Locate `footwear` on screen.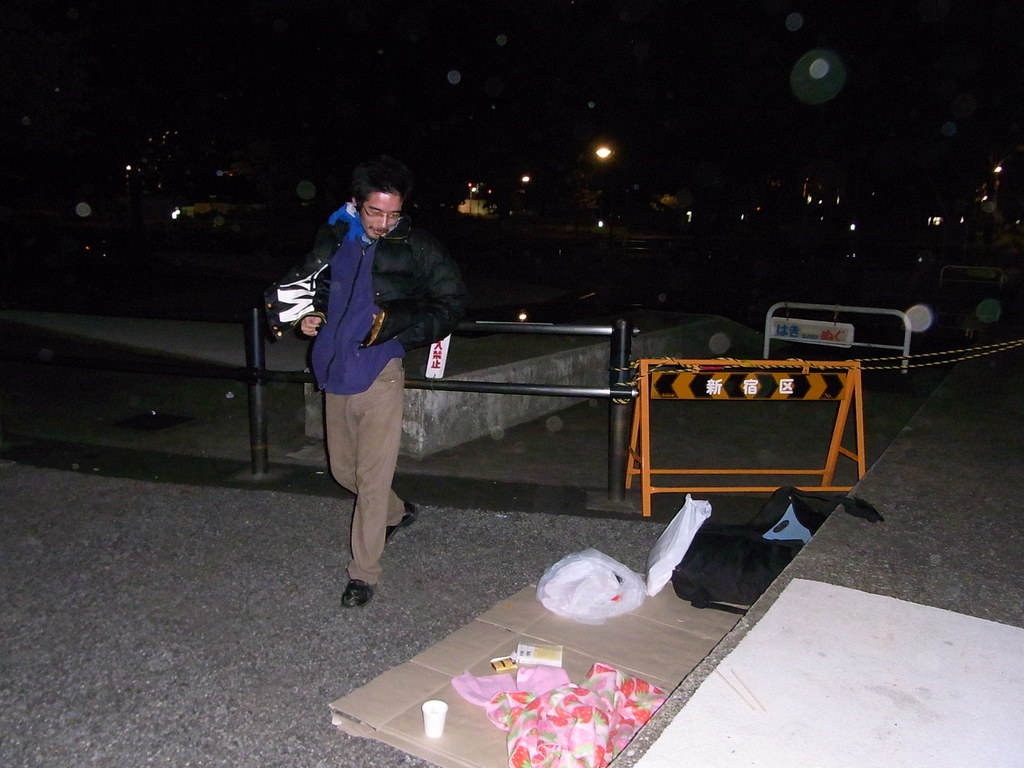
On screen at bbox=[382, 505, 420, 541].
